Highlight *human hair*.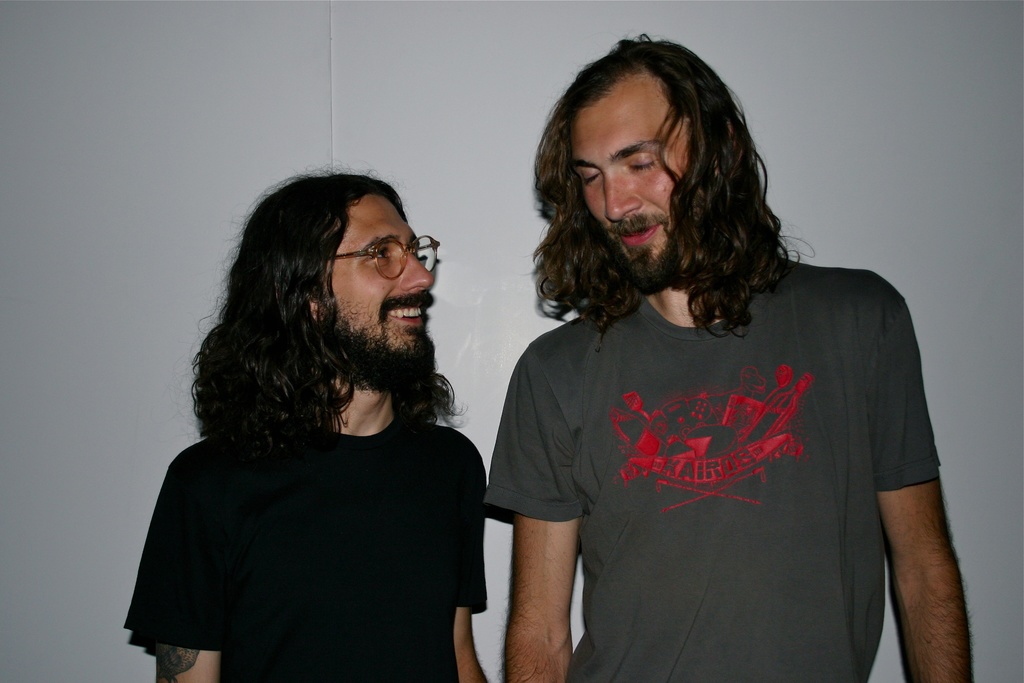
Highlighted region: (540,38,762,289).
